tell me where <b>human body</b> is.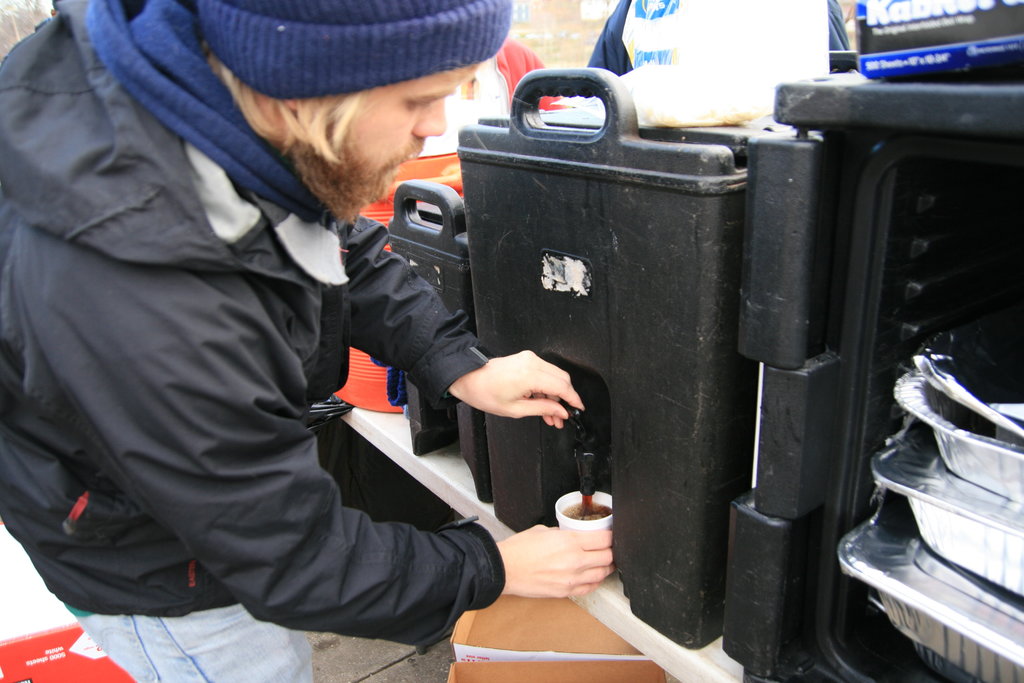
<b>human body</b> is at bbox=(17, 0, 626, 671).
